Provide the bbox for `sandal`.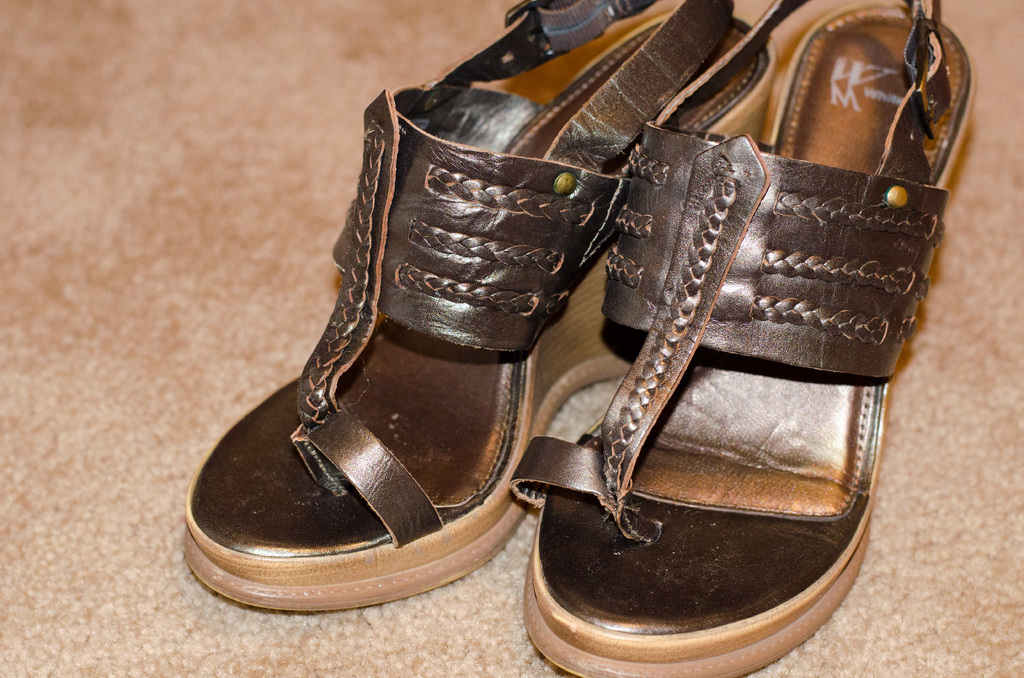
bbox=[511, 3, 938, 675].
